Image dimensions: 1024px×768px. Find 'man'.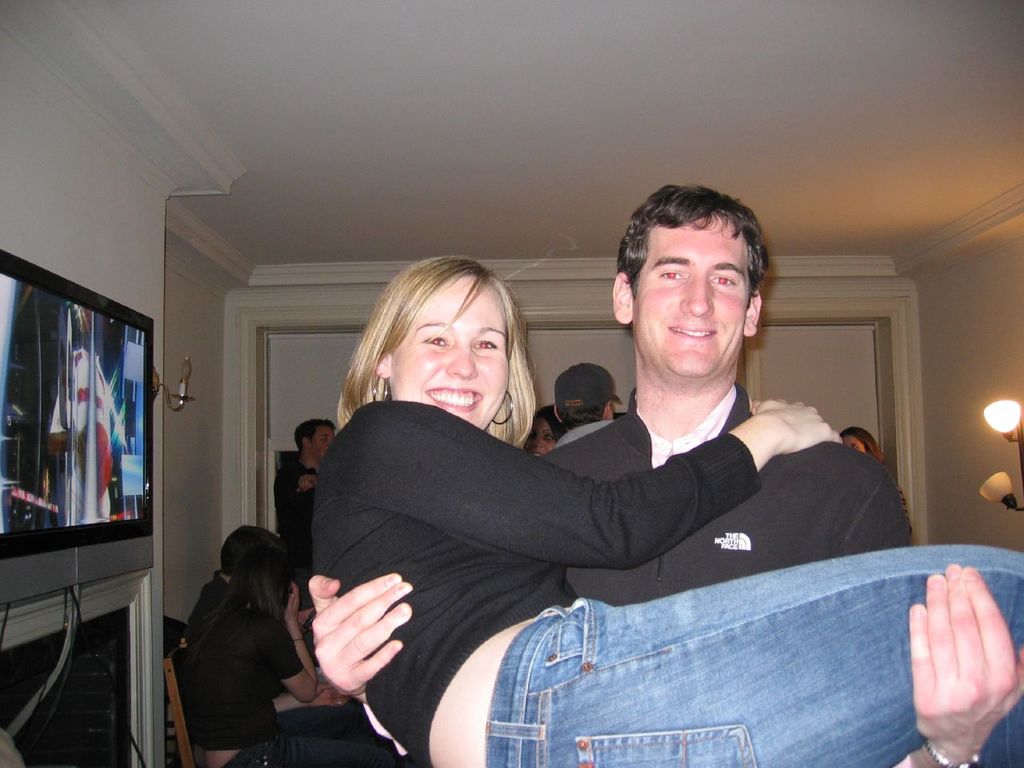
[x1=273, y1=421, x2=335, y2=597].
